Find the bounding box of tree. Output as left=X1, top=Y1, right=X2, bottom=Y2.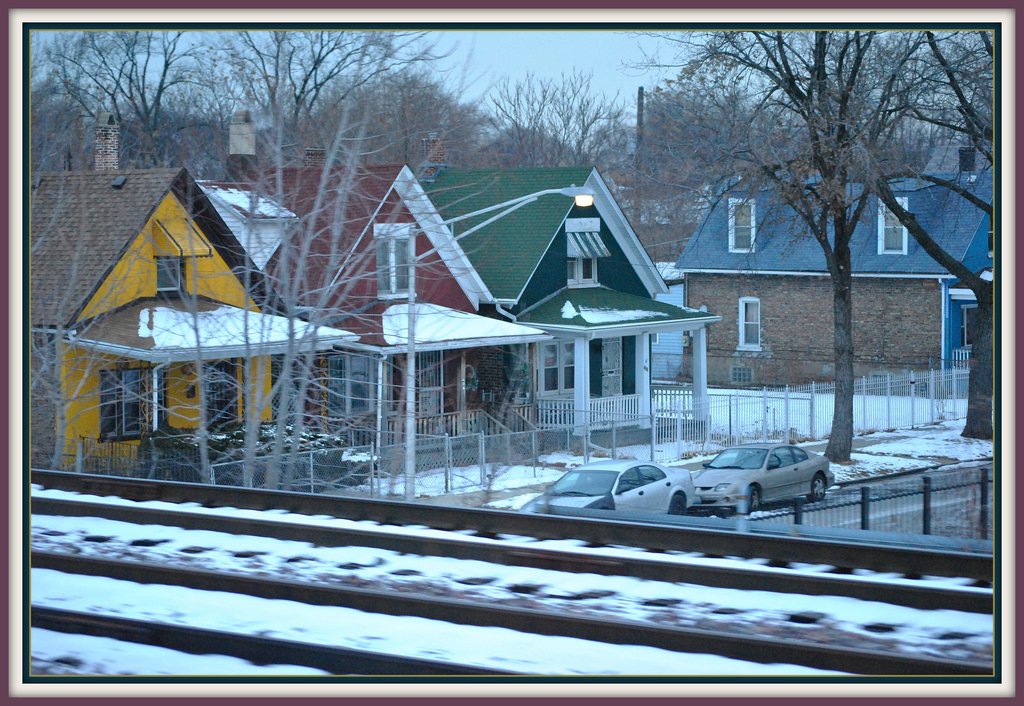
left=625, top=30, right=992, bottom=463.
